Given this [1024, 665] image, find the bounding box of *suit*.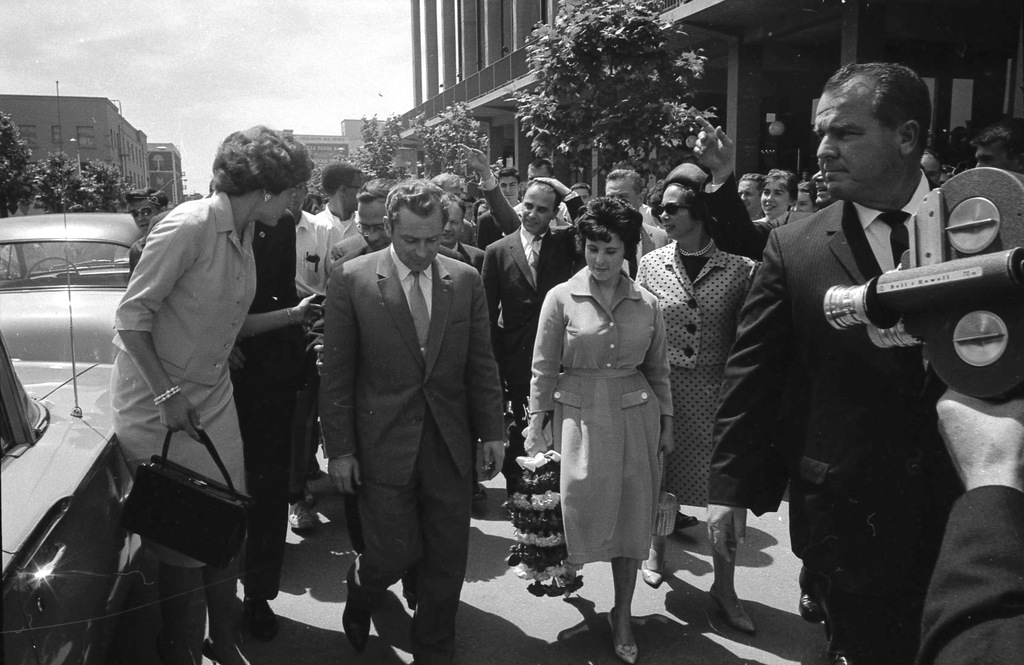
x1=620 y1=220 x2=671 y2=281.
